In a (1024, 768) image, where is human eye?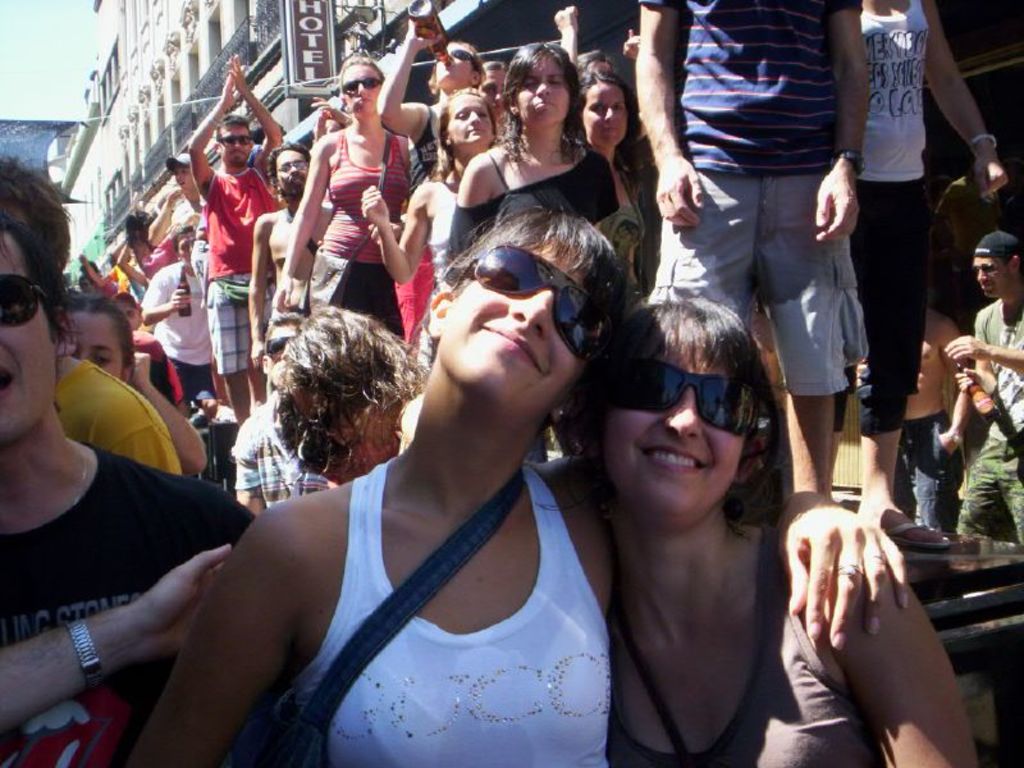
[x1=125, y1=308, x2=134, y2=321].
